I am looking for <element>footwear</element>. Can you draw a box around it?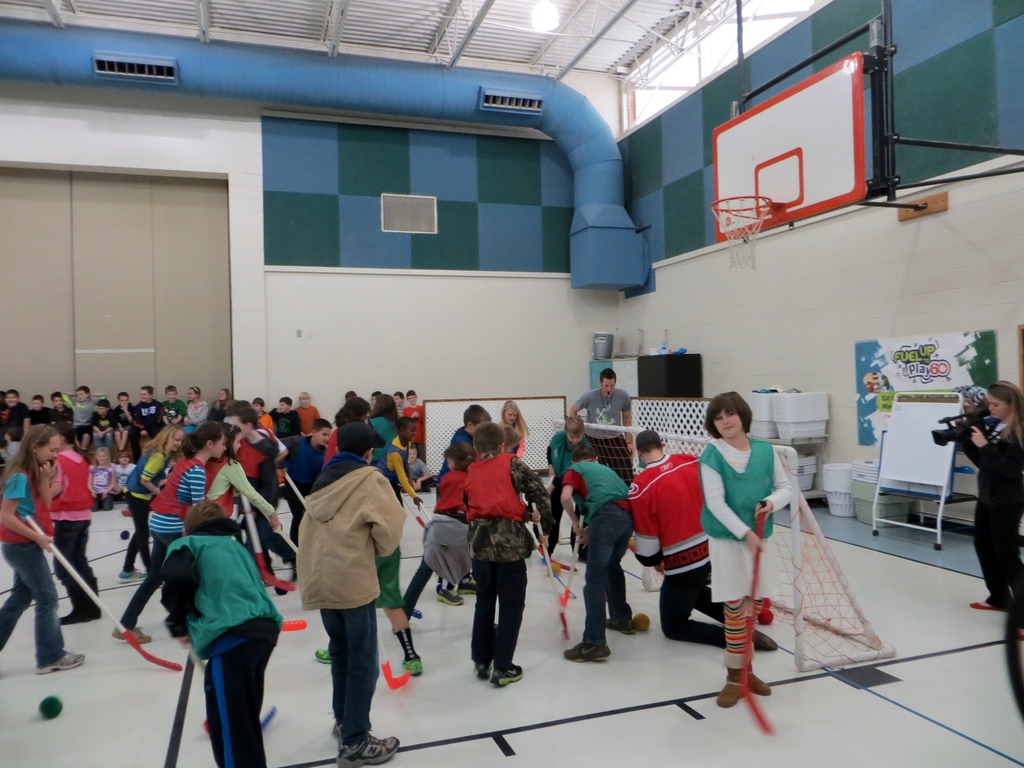
Sure, the bounding box is 489:666:521:686.
